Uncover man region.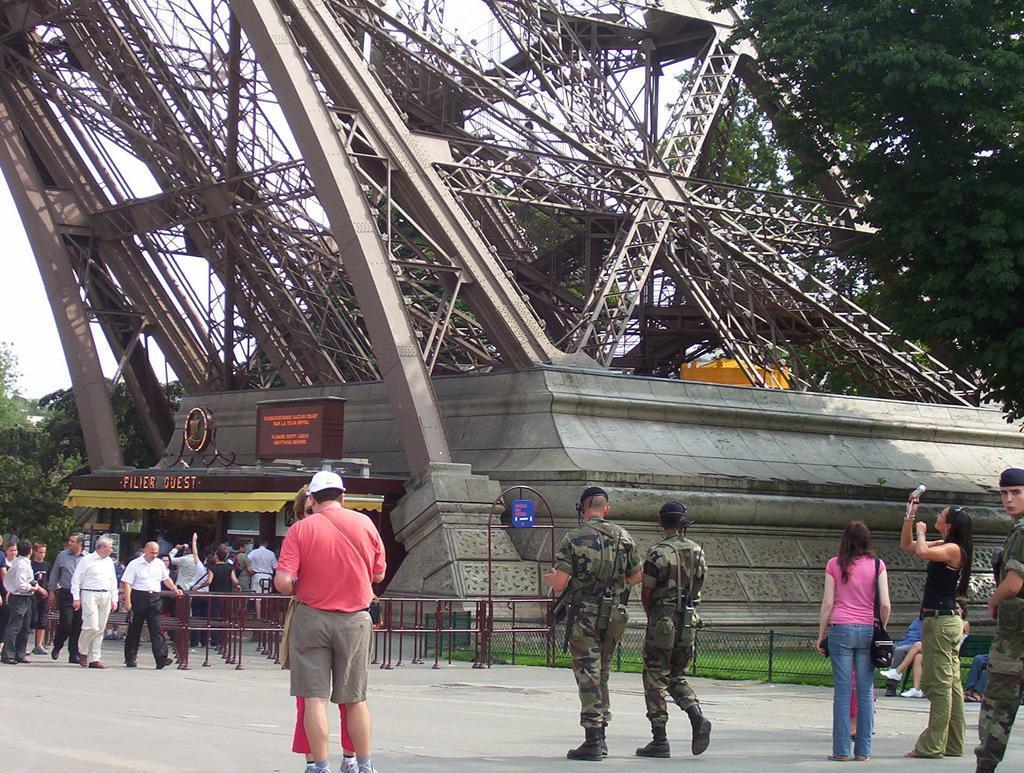
Uncovered: detection(633, 496, 704, 761).
